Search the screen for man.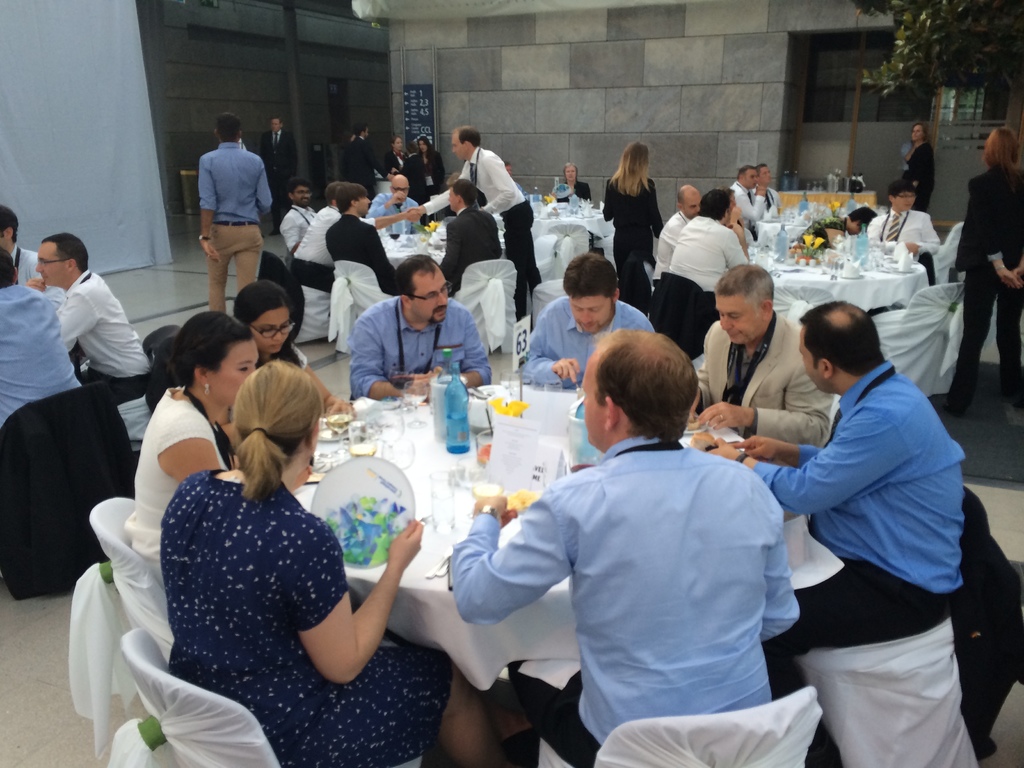
Found at bbox=[346, 124, 374, 172].
